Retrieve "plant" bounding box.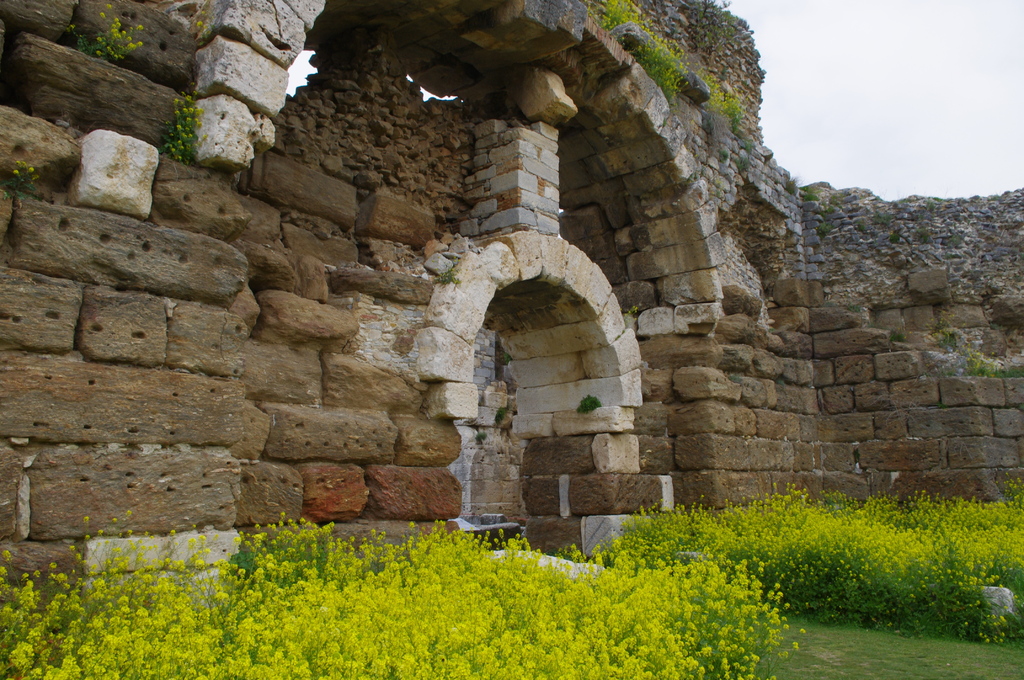
Bounding box: region(716, 150, 728, 166).
